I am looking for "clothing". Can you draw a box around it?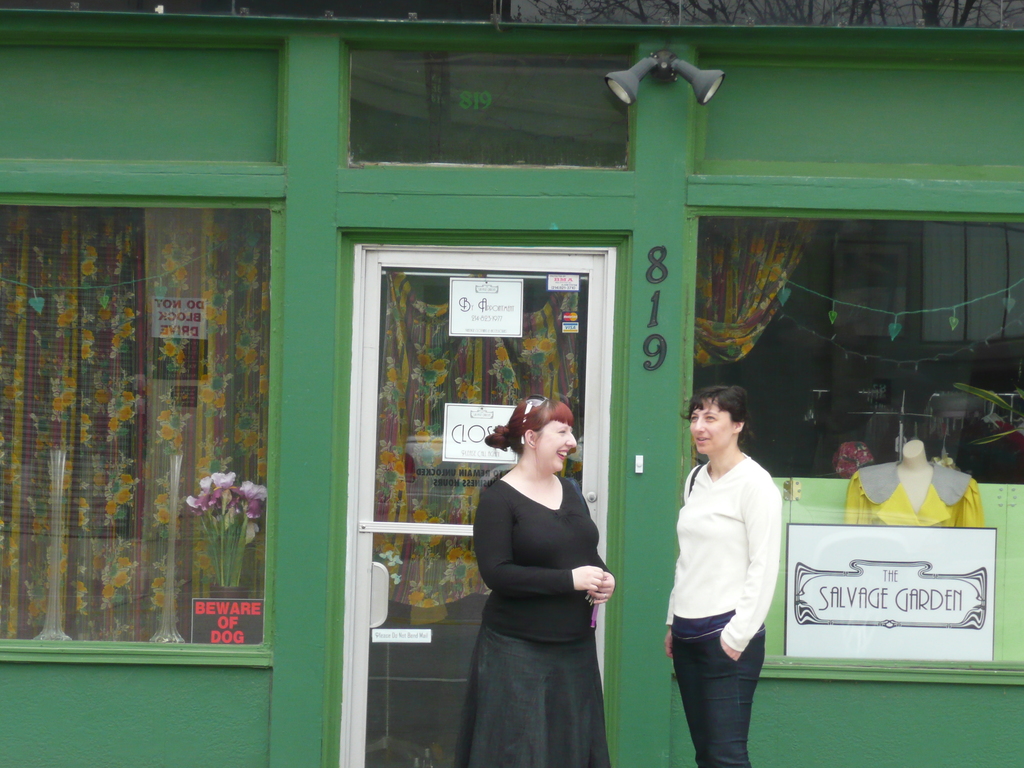
Sure, the bounding box is 666,423,787,732.
